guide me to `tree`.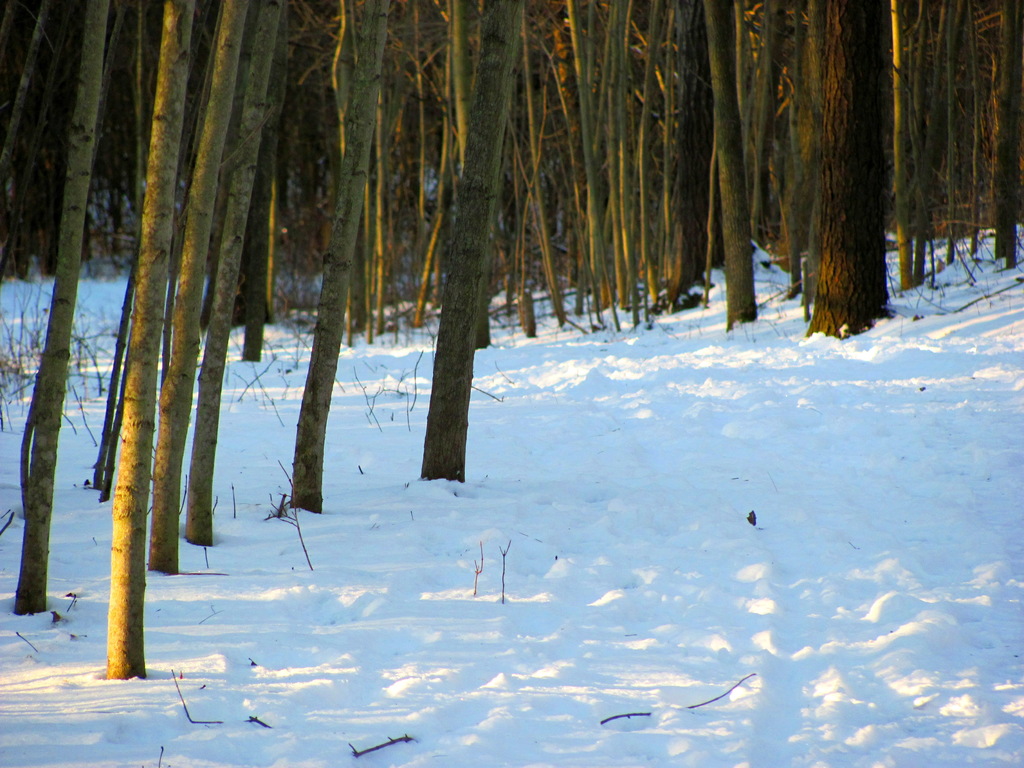
Guidance: region(8, 12, 944, 639).
